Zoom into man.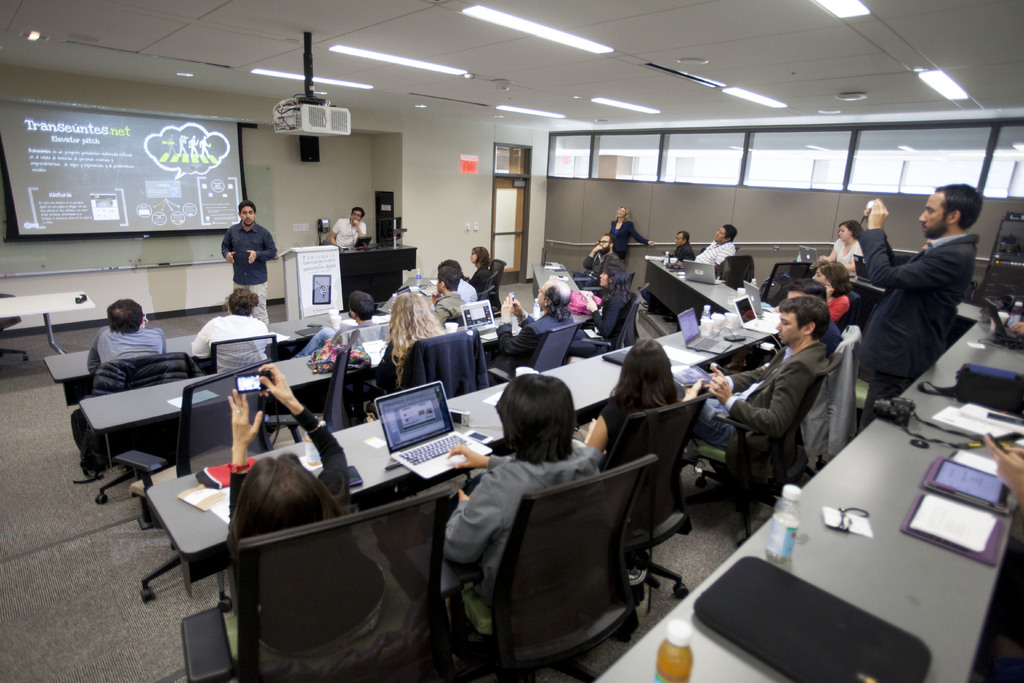
Zoom target: bbox=[788, 281, 848, 358].
